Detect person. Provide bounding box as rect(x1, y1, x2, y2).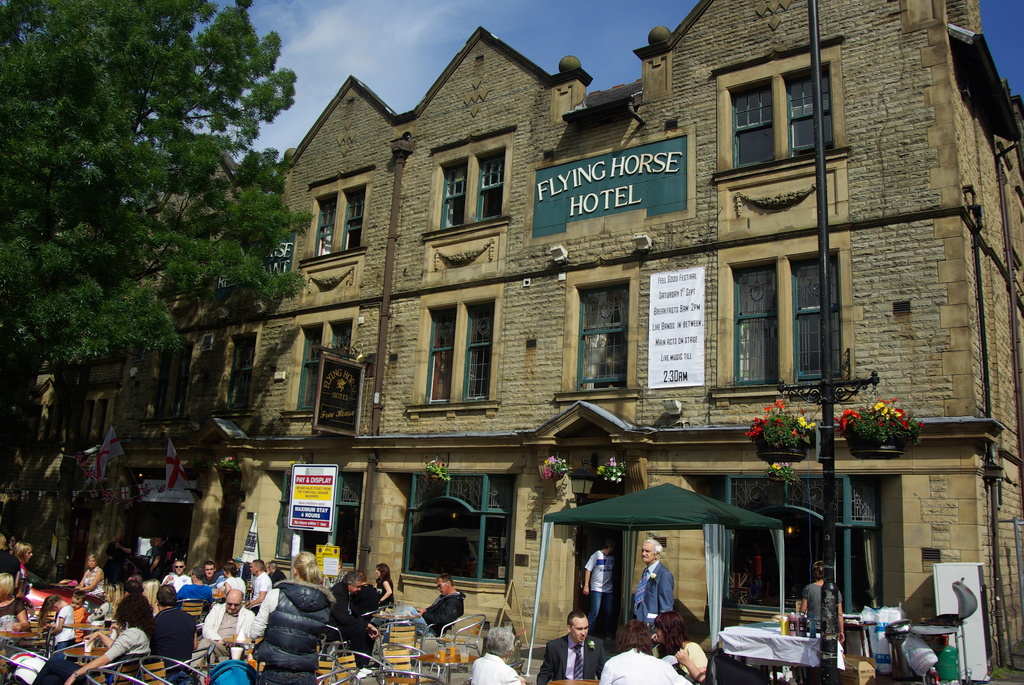
rect(332, 567, 381, 682).
